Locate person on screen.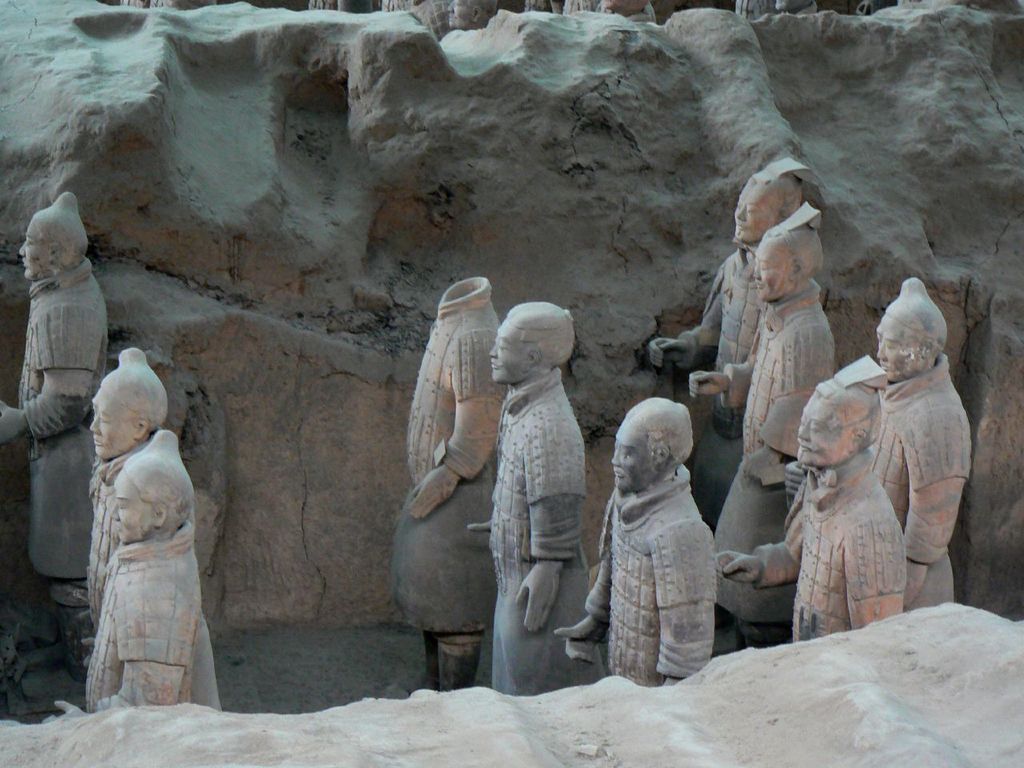
On screen at crop(713, 198, 837, 647).
